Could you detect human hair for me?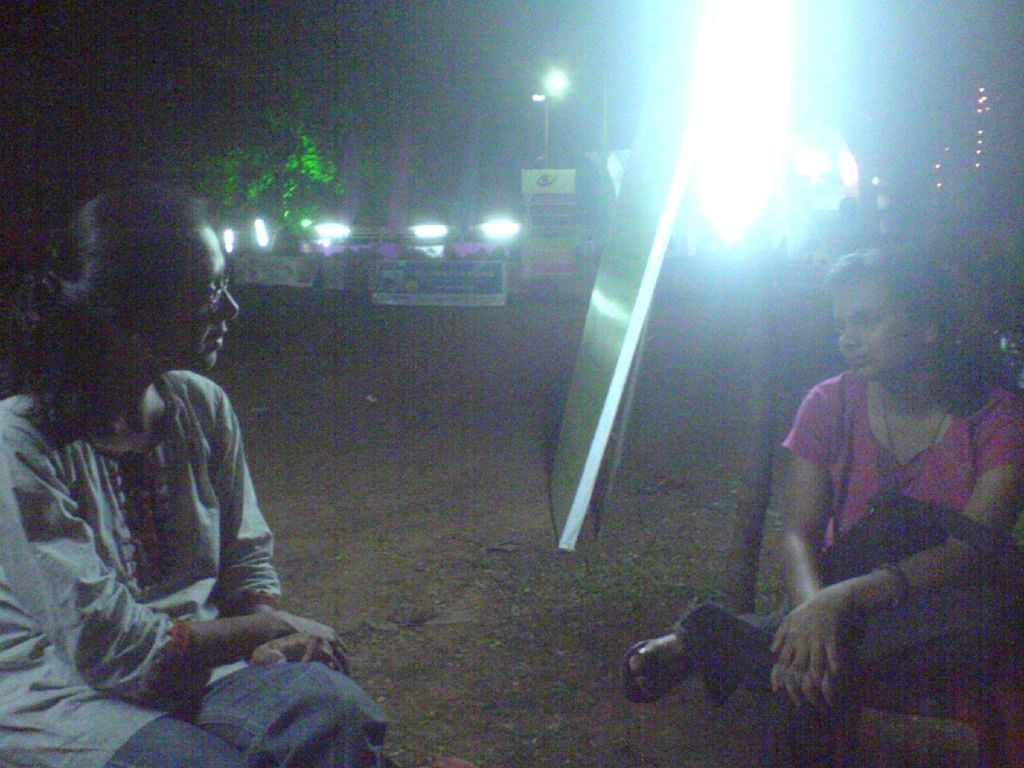
Detection result: select_region(24, 163, 224, 431).
